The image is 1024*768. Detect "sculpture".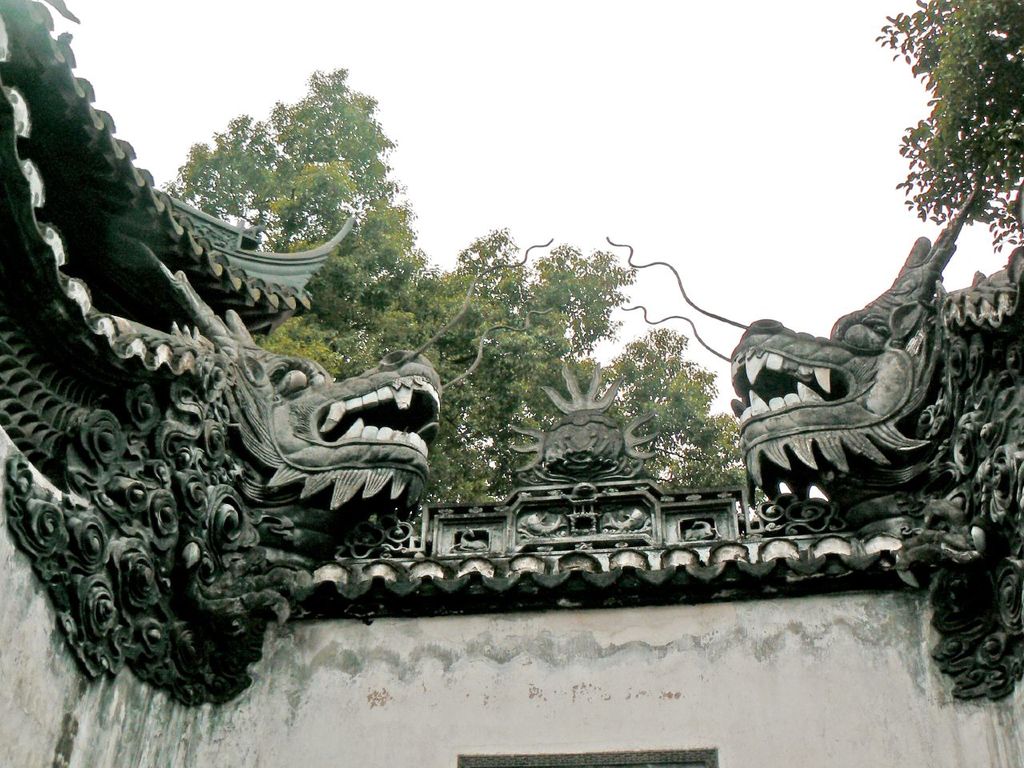
Detection: crop(707, 176, 1014, 636).
